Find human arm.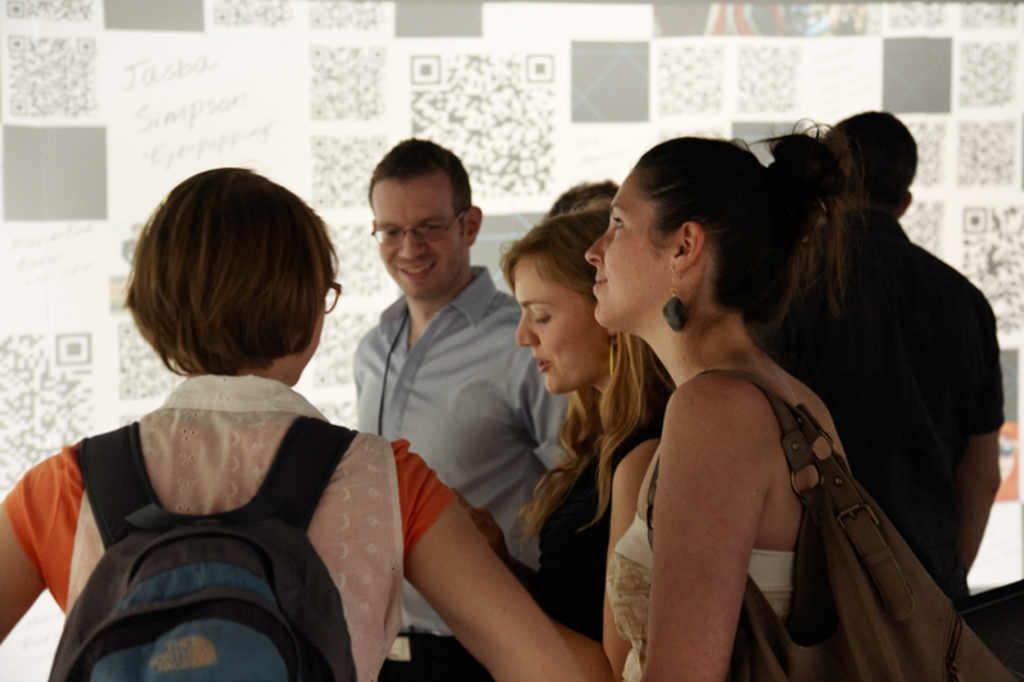
<box>545,434,657,681</box>.
